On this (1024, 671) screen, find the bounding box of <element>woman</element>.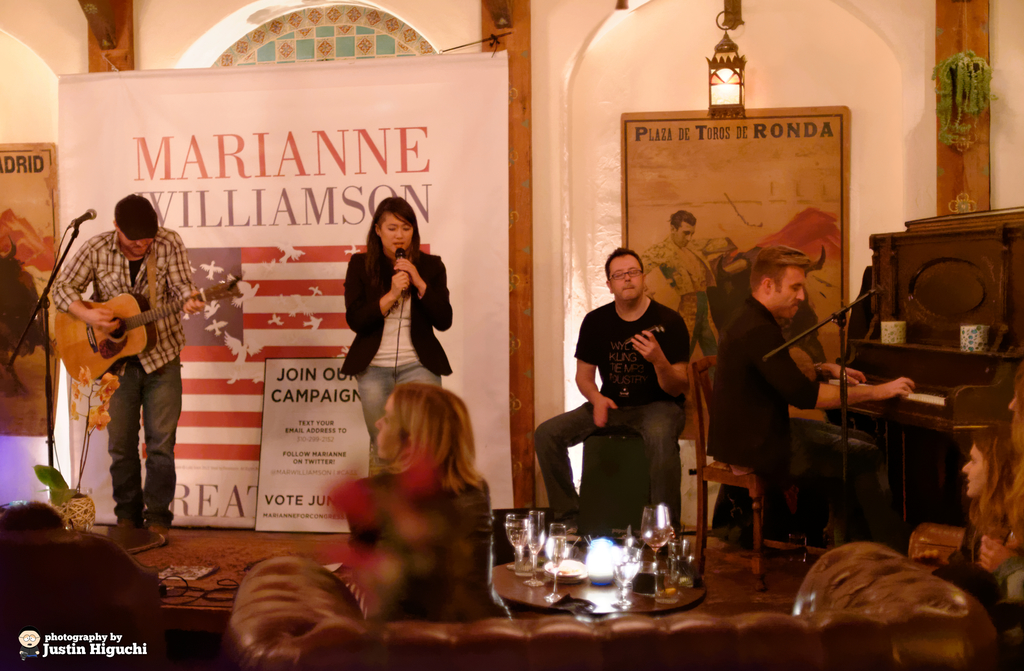
Bounding box: region(335, 196, 451, 476).
